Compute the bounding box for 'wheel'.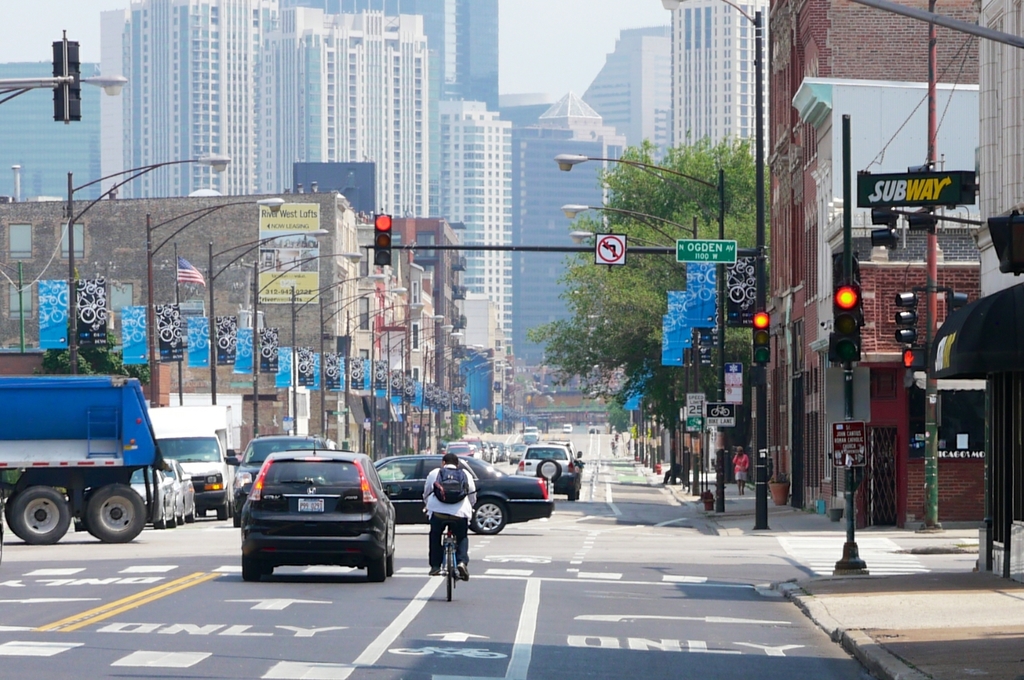
left=542, top=460, right=555, bottom=477.
